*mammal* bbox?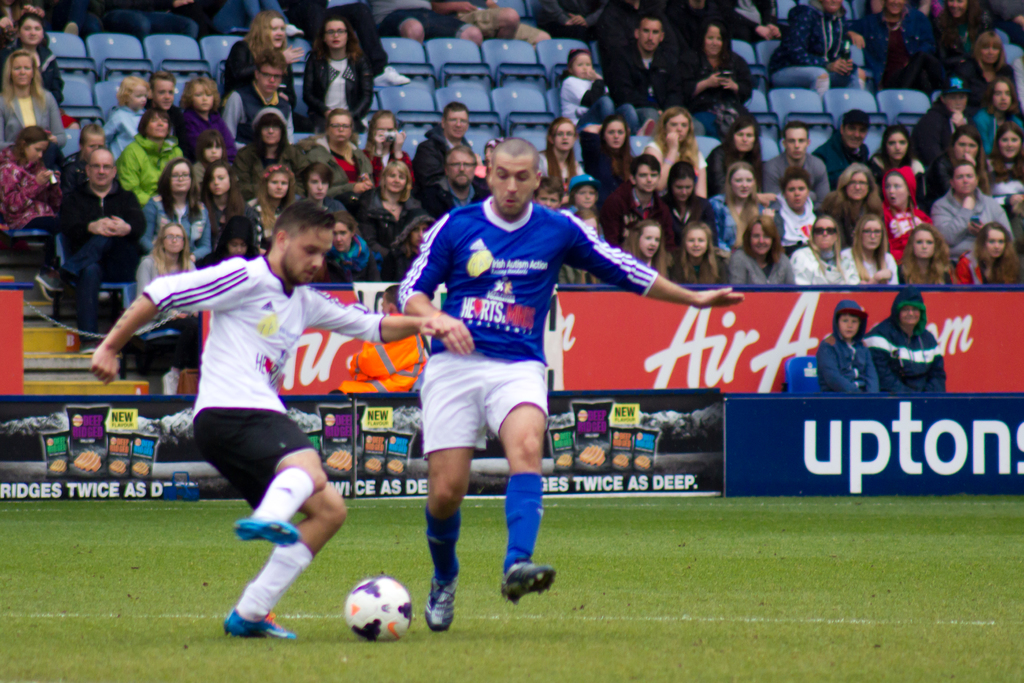
(297,160,348,210)
